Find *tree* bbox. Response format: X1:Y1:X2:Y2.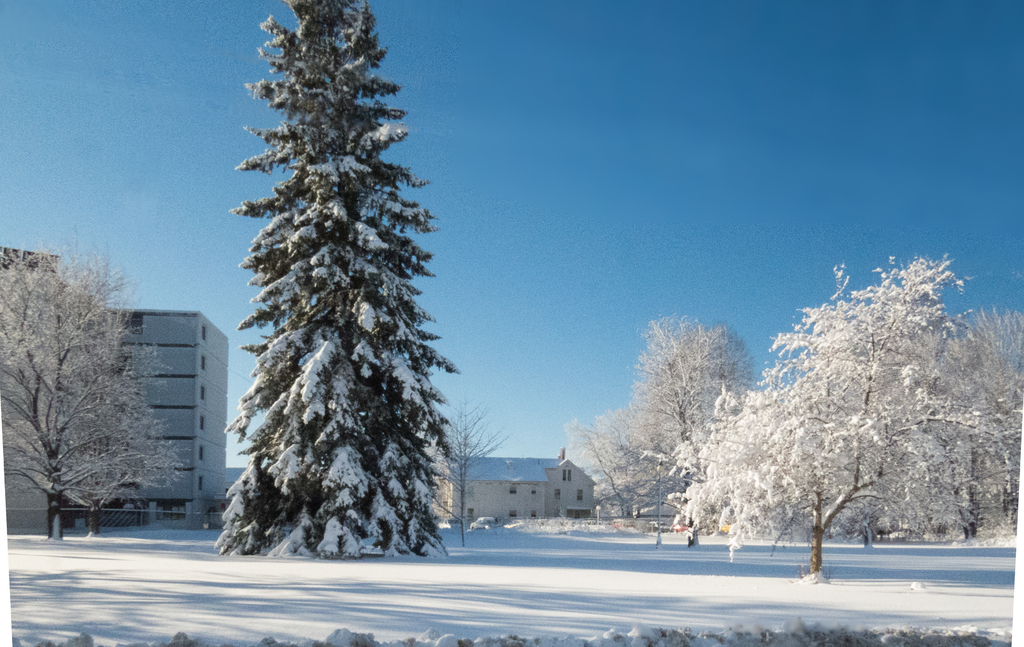
644:253:1023:582.
